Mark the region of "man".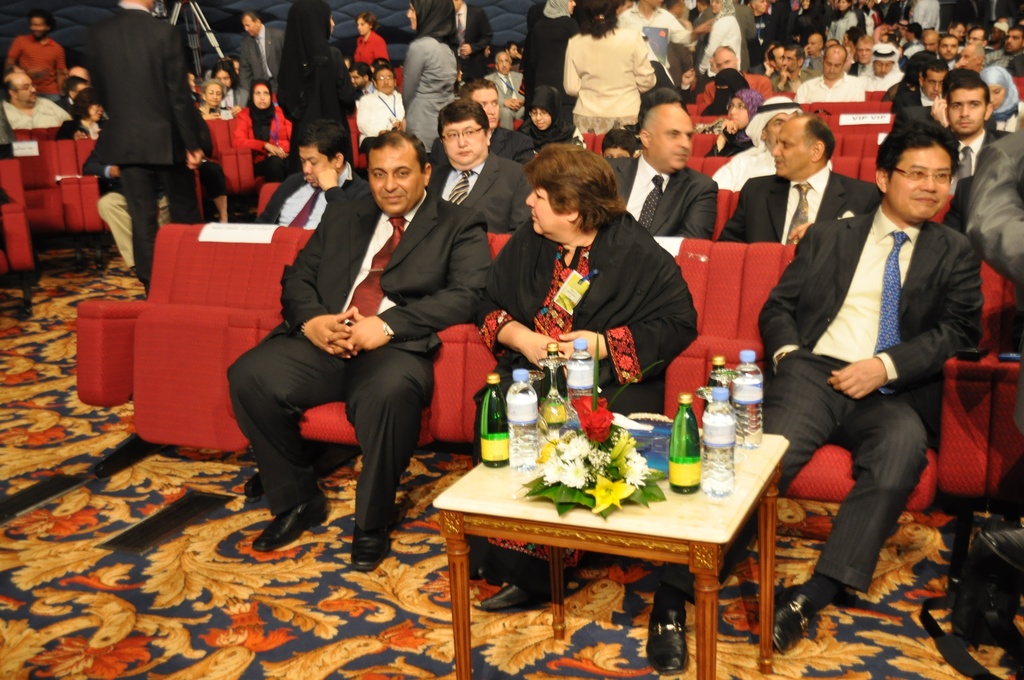
Region: (252,120,369,232).
